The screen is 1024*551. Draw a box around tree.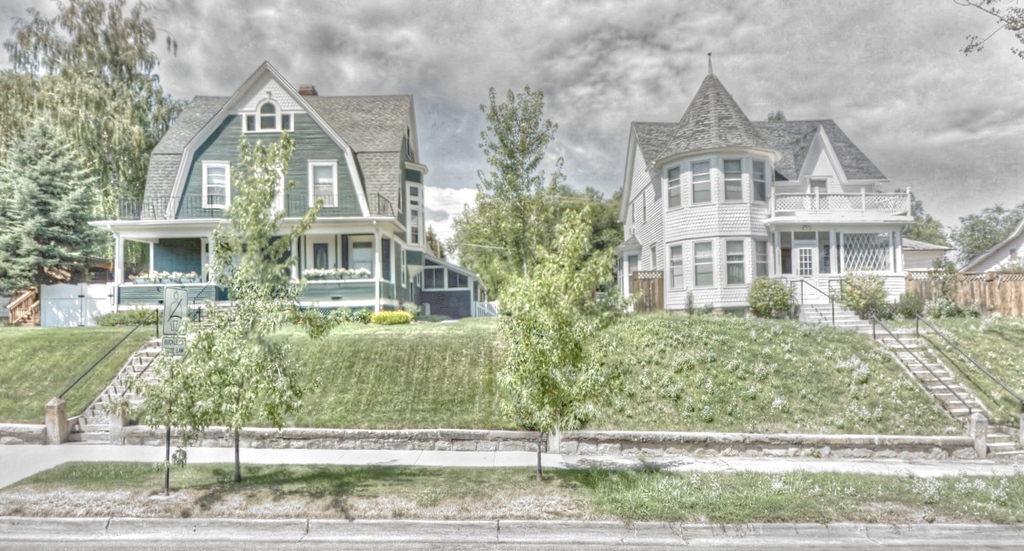
select_region(182, 312, 303, 480).
